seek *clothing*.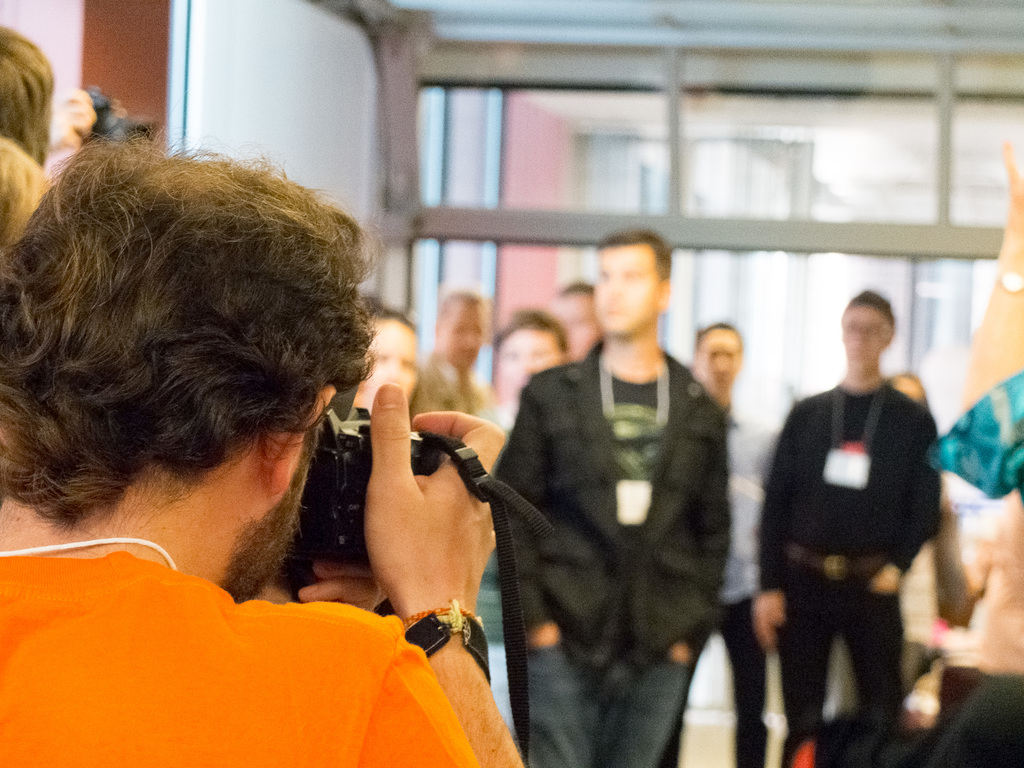
<region>1, 531, 477, 767</region>.
